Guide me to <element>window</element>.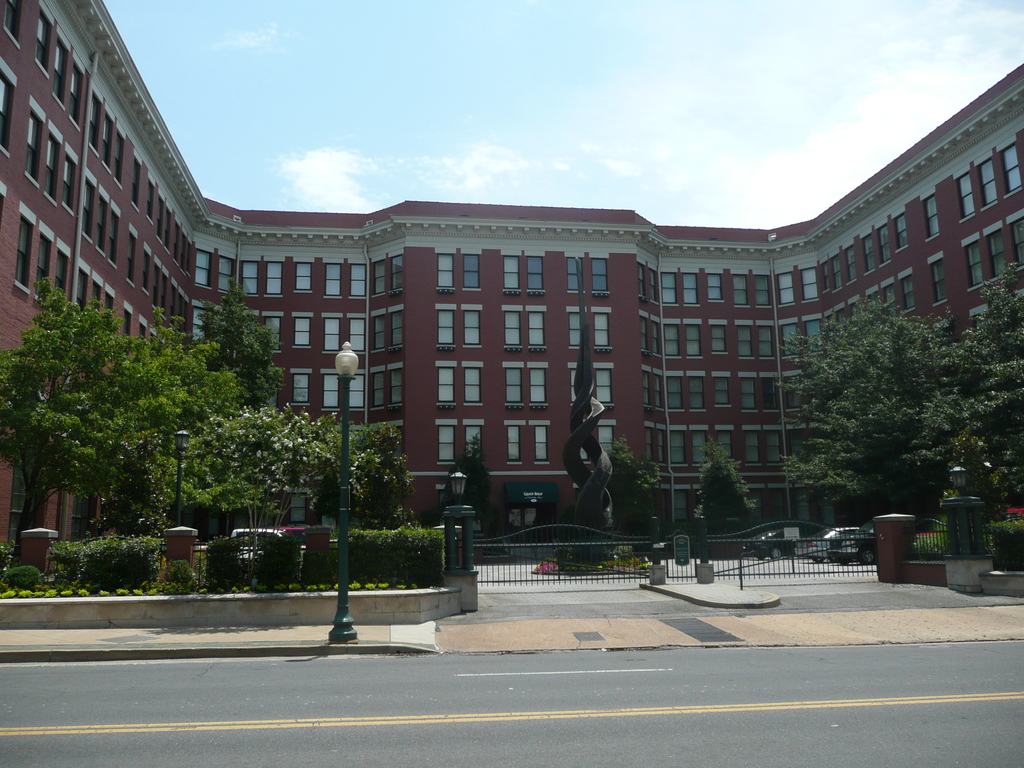
Guidance: region(530, 363, 547, 406).
